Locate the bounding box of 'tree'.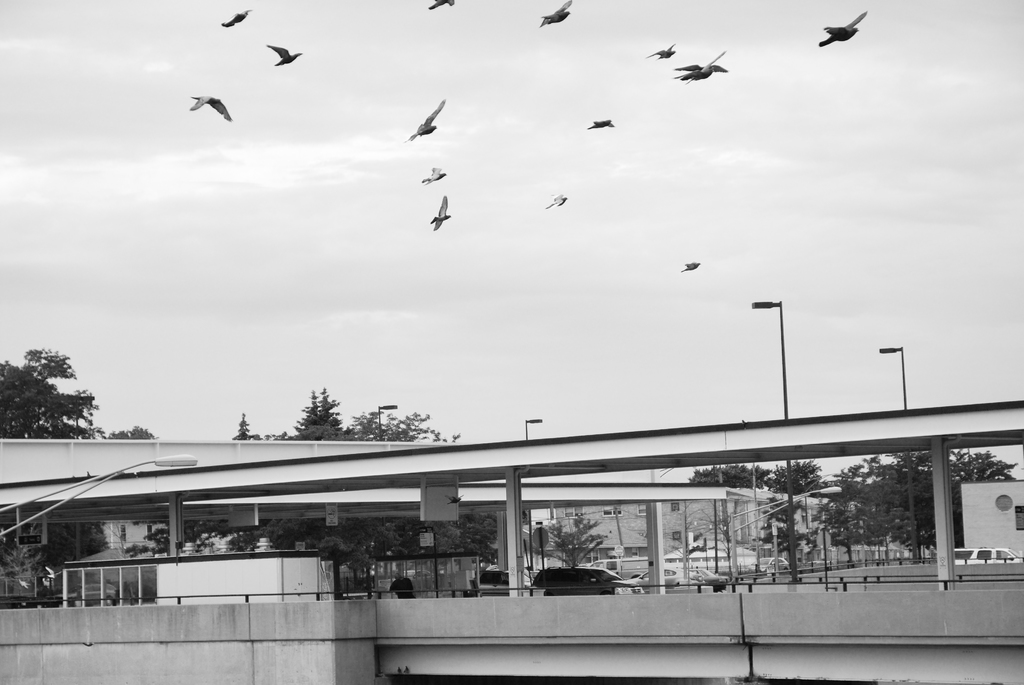
Bounding box: 881, 443, 1022, 561.
